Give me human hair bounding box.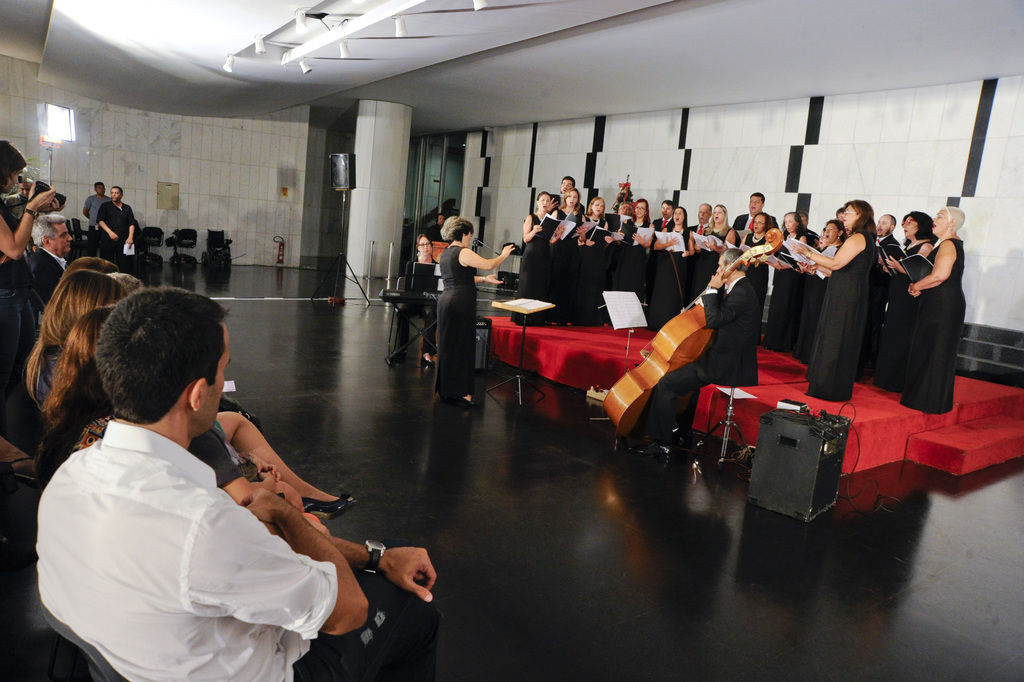
(94, 183, 98, 188).
